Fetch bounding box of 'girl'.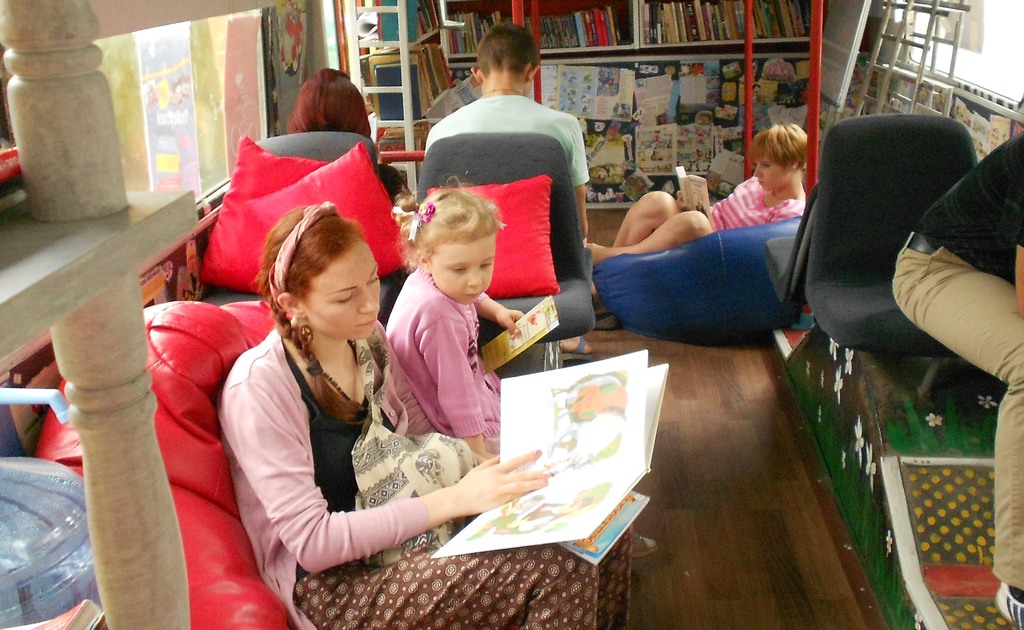
Bbox: (217,201,632,629).
